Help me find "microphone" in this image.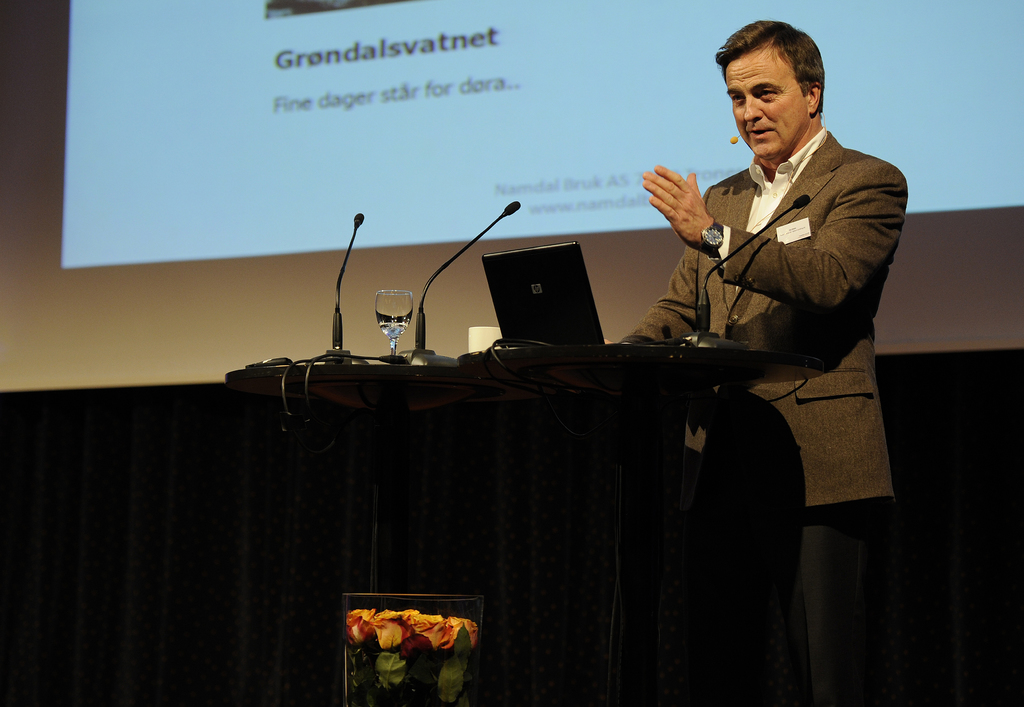
Found it: <bbox>728, 126, 739, 145</bbox>.
